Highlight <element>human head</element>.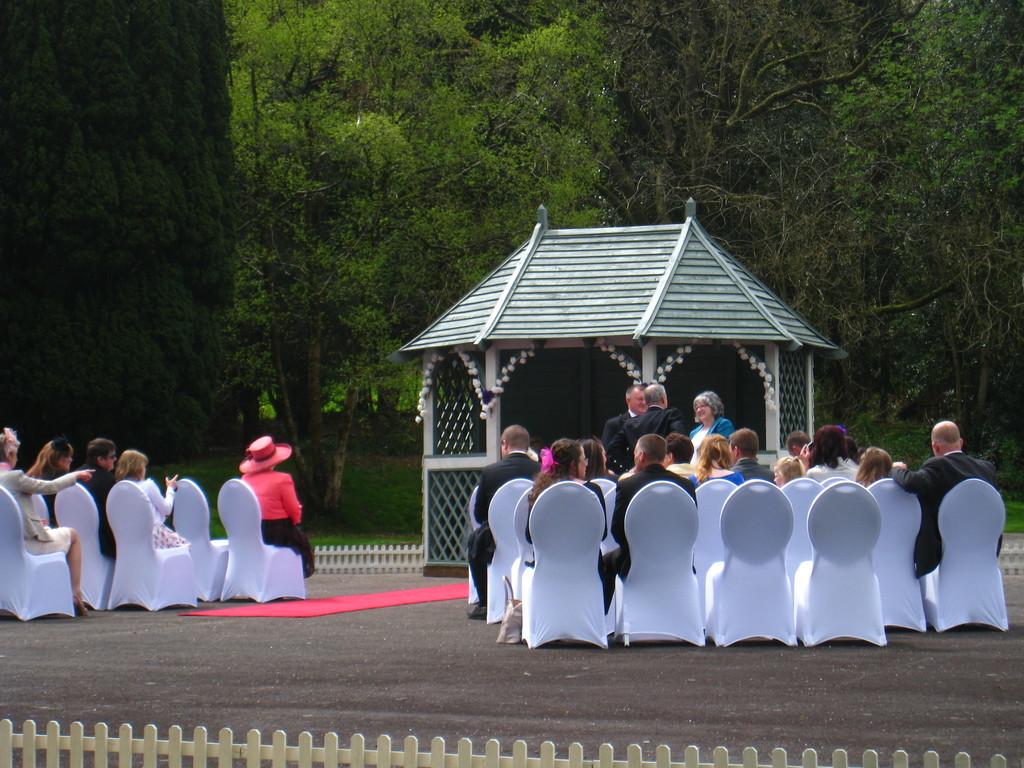
Highlighted region: detection(632, 431, 669, 474).
